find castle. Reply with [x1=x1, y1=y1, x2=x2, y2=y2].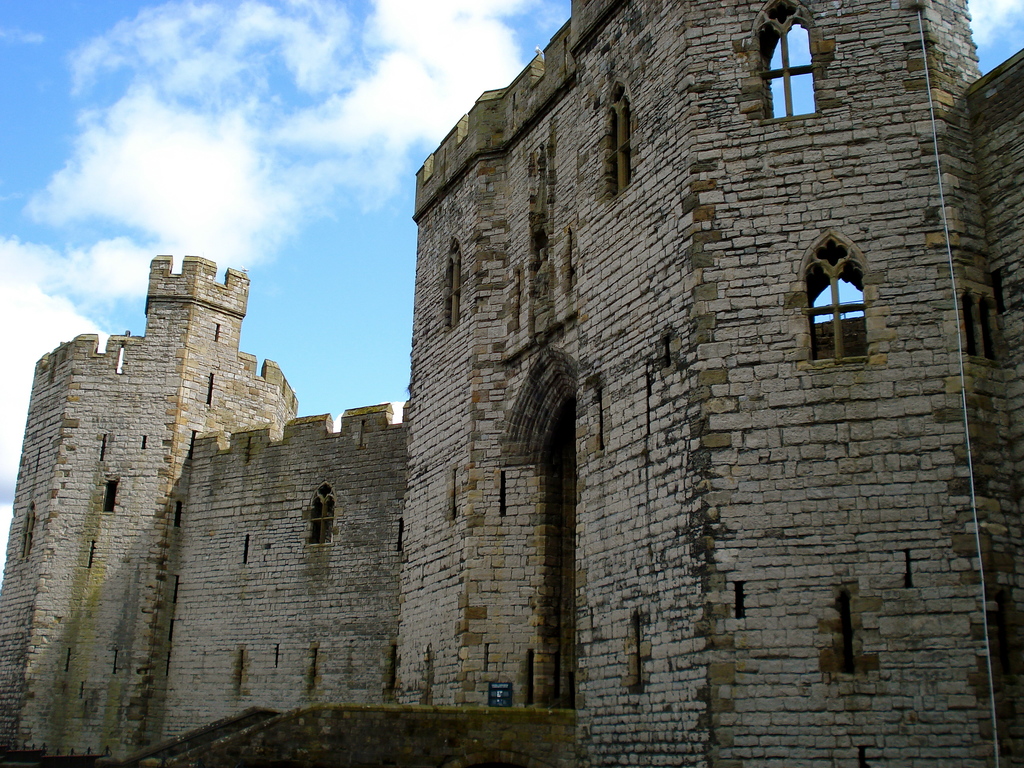
[x1=52, y1=29, x2=974, y2=764].
